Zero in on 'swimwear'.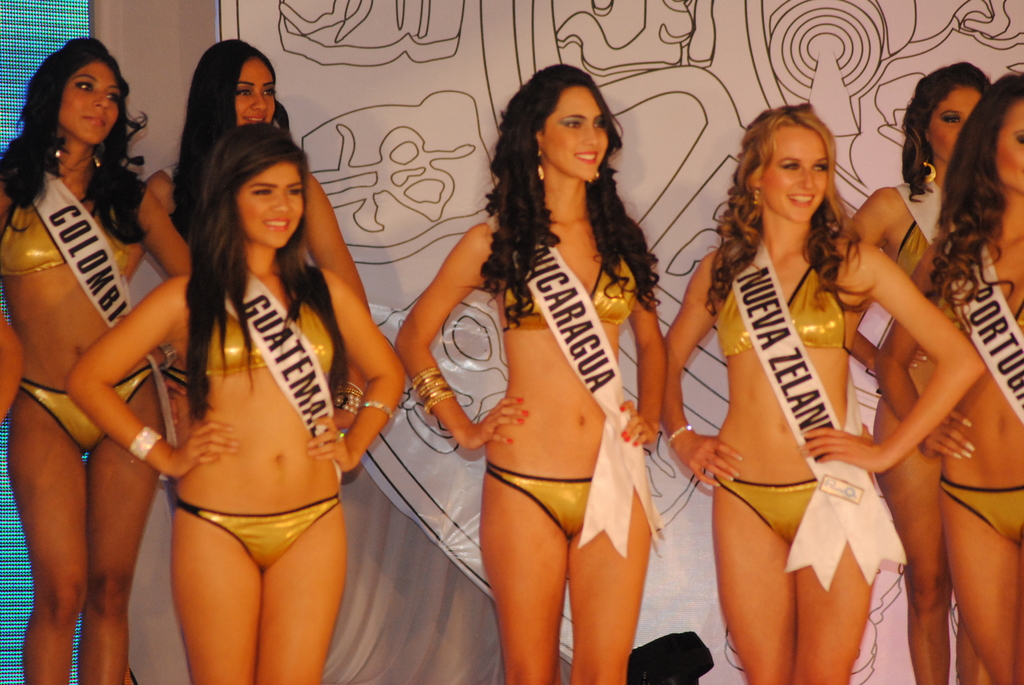
Zeroed in: {"left": 897, "top": 220, "right": 929, "bottom": 288}.
